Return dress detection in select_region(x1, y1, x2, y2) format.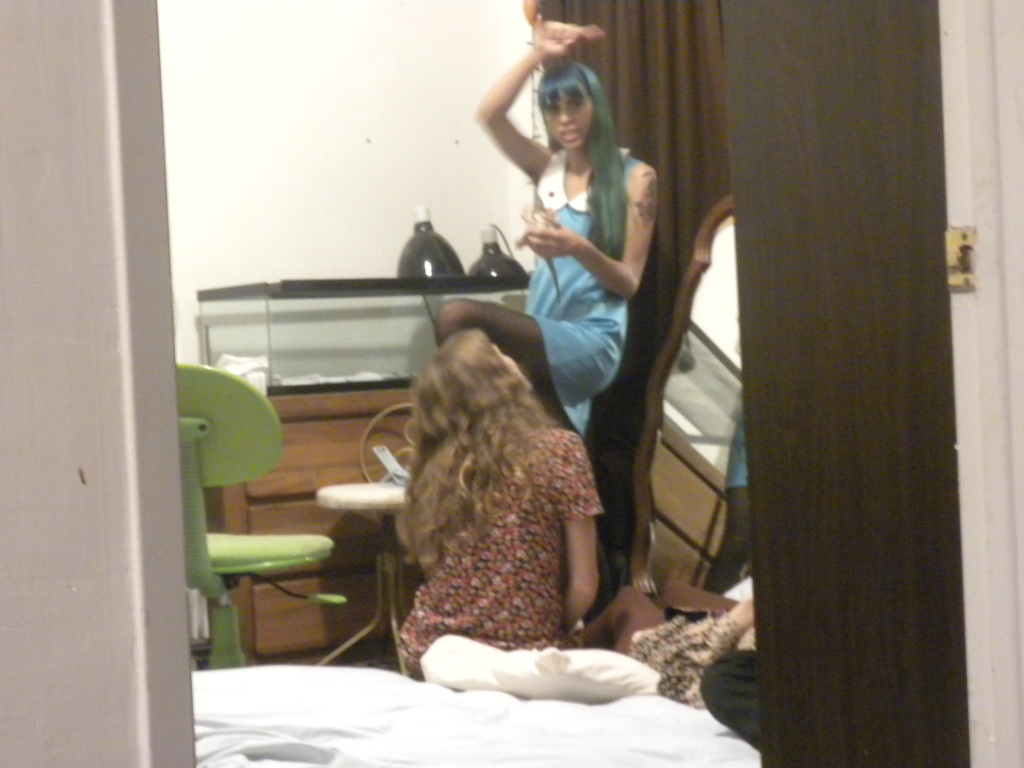
select_region(522, 155, 641, 436).
